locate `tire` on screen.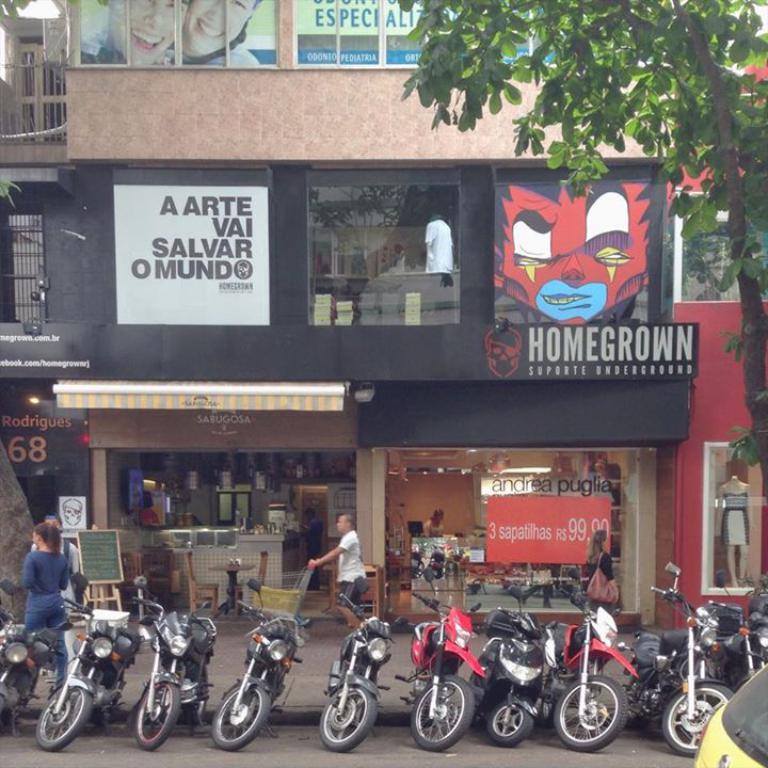
On screen at [left=137, top=682, right=182, bottom=748].
